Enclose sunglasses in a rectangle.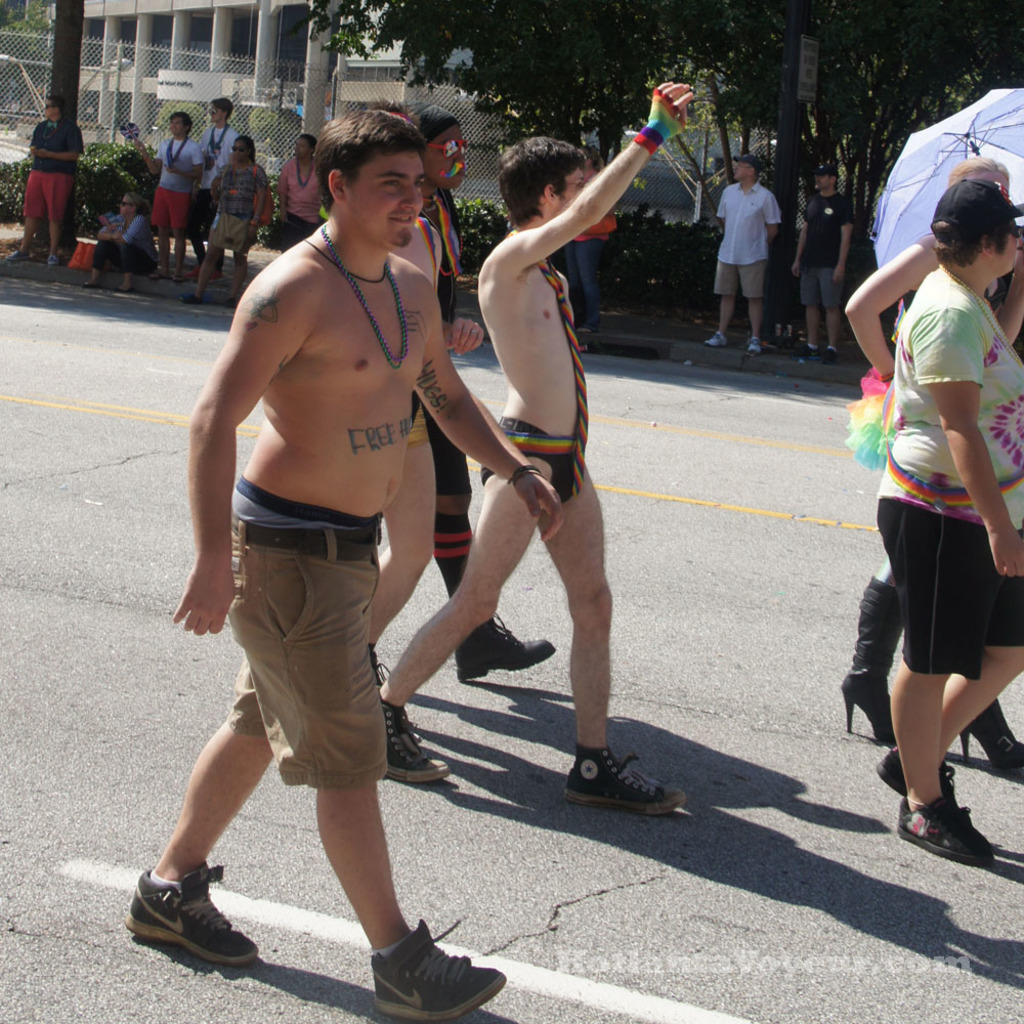
bbox=[994, 223, 1023, 240].
